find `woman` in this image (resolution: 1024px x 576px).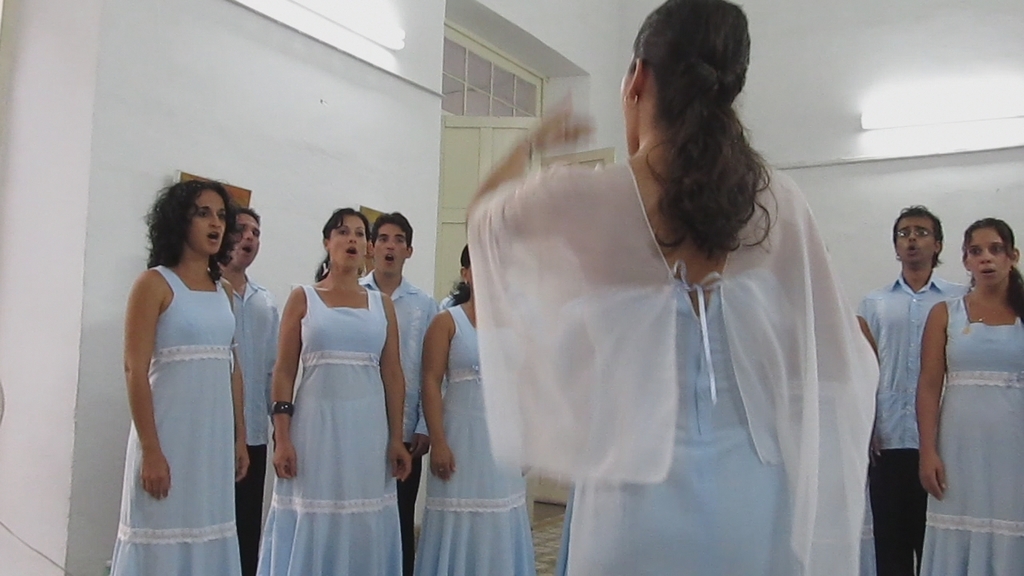
464,0,881,575.
